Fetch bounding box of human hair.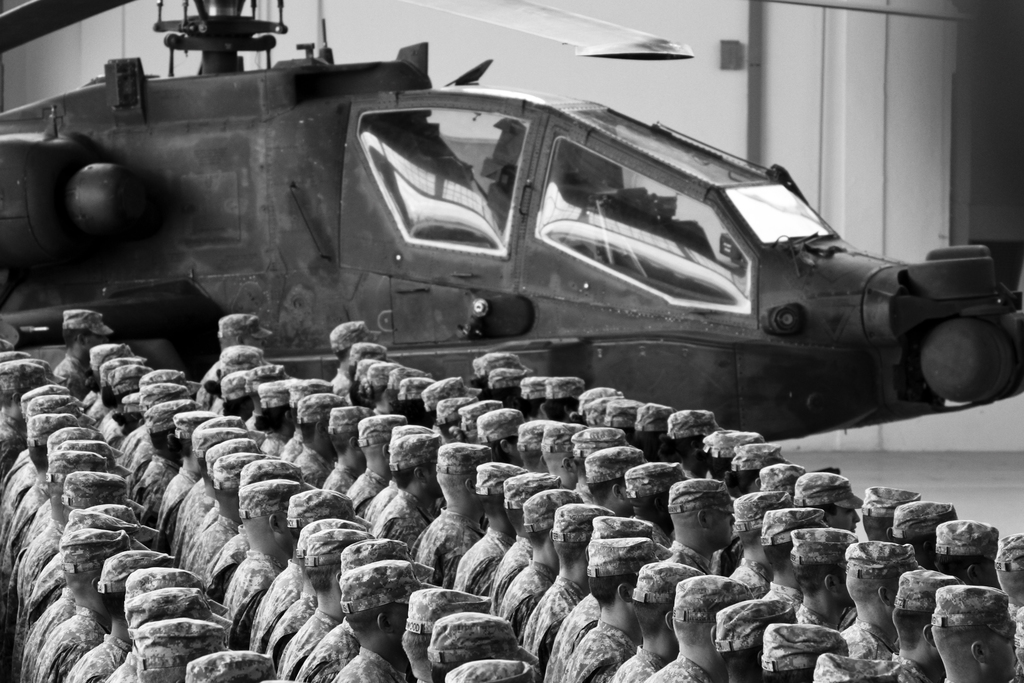
Bbox: [left=177, top=436, right=190, bottom=462].
